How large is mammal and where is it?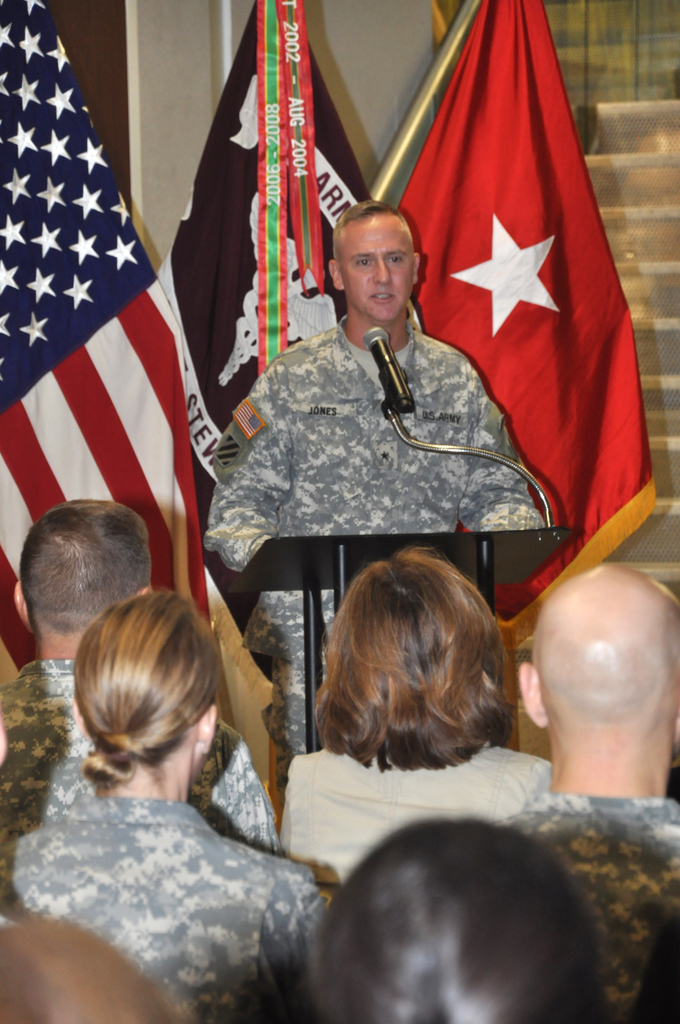
Bounding box: 304/817/598/1023.
